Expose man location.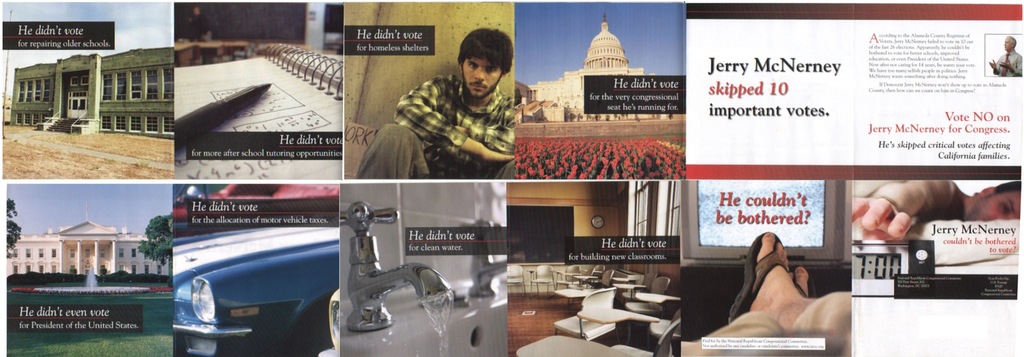
Exposed at pyautogui.locateOnScreen(841, 180, 1023, 246).
